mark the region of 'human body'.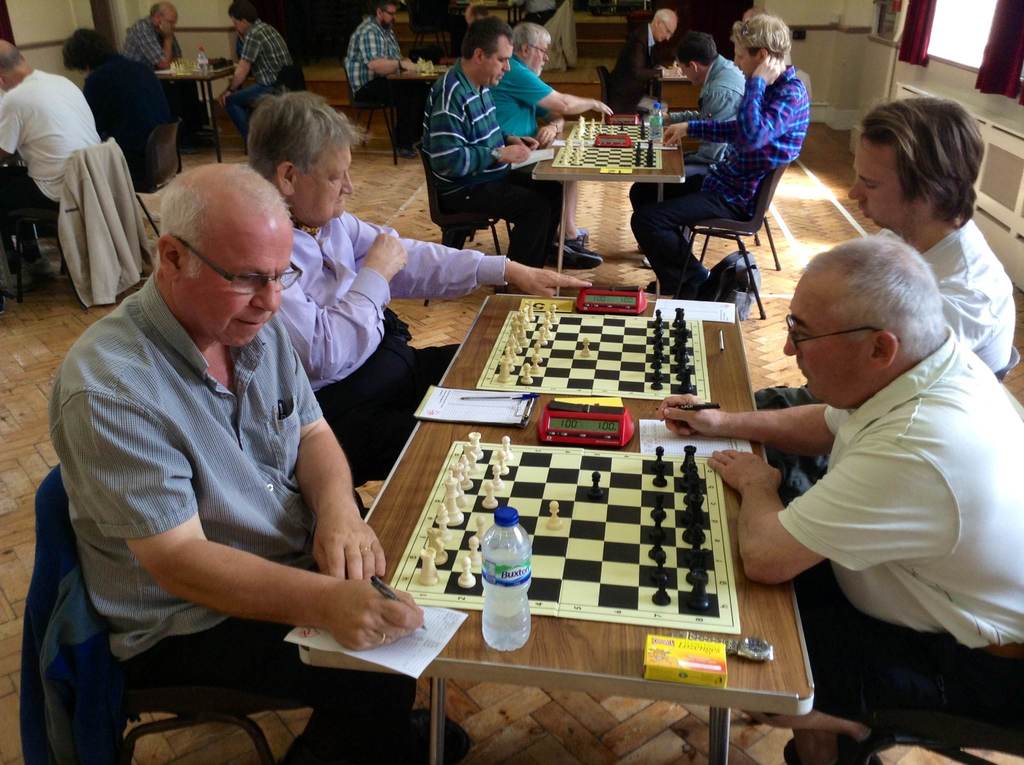
Region: region(604, 24, 673, 119).
